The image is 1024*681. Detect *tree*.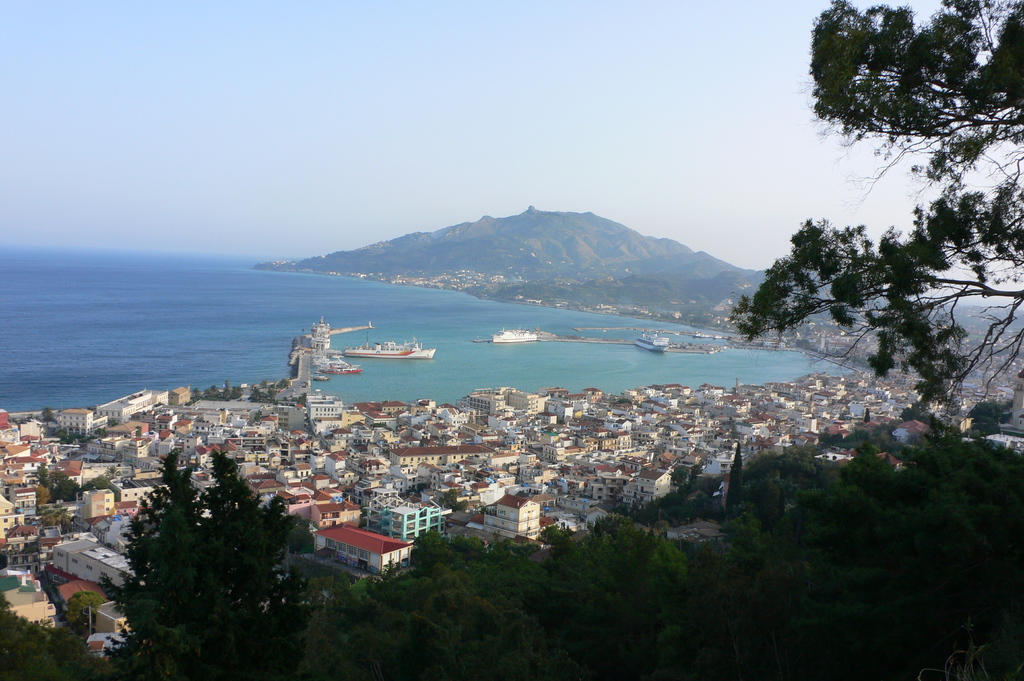
Detection: (725,0,1023,419).
